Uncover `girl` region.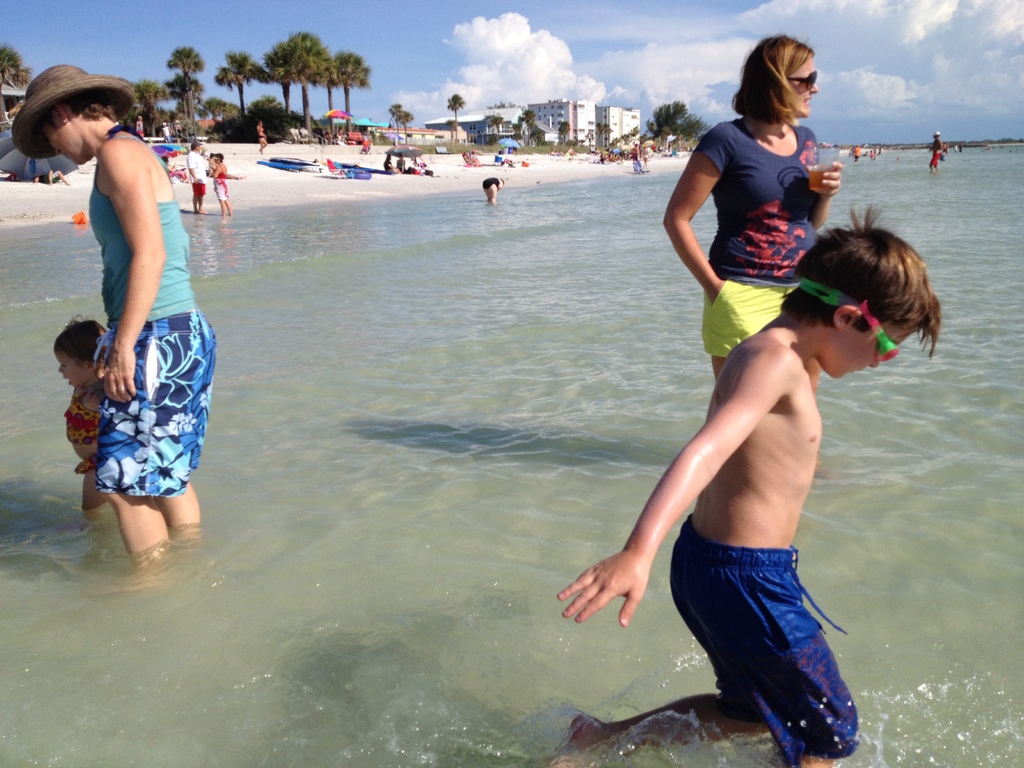
Uncovered: {"x1": 10, "y1": 64, "x2": 213, "y2": 550}.
